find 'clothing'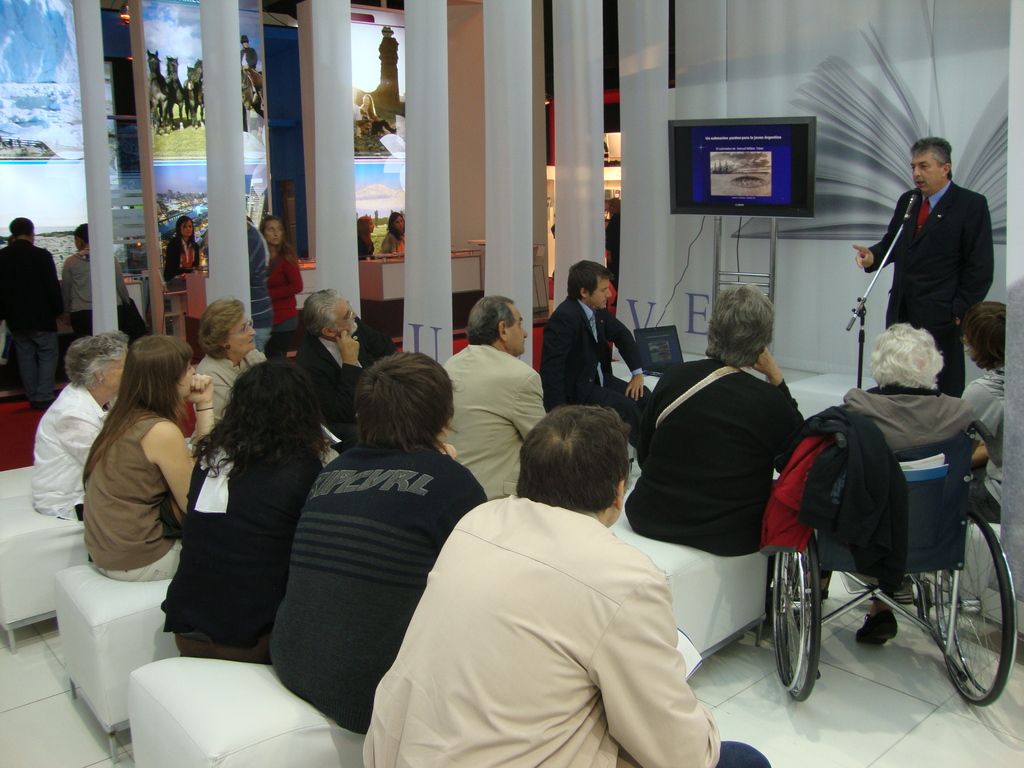
{"x1": 359, "y1": 234, "x2": 374, "y2": 259}
